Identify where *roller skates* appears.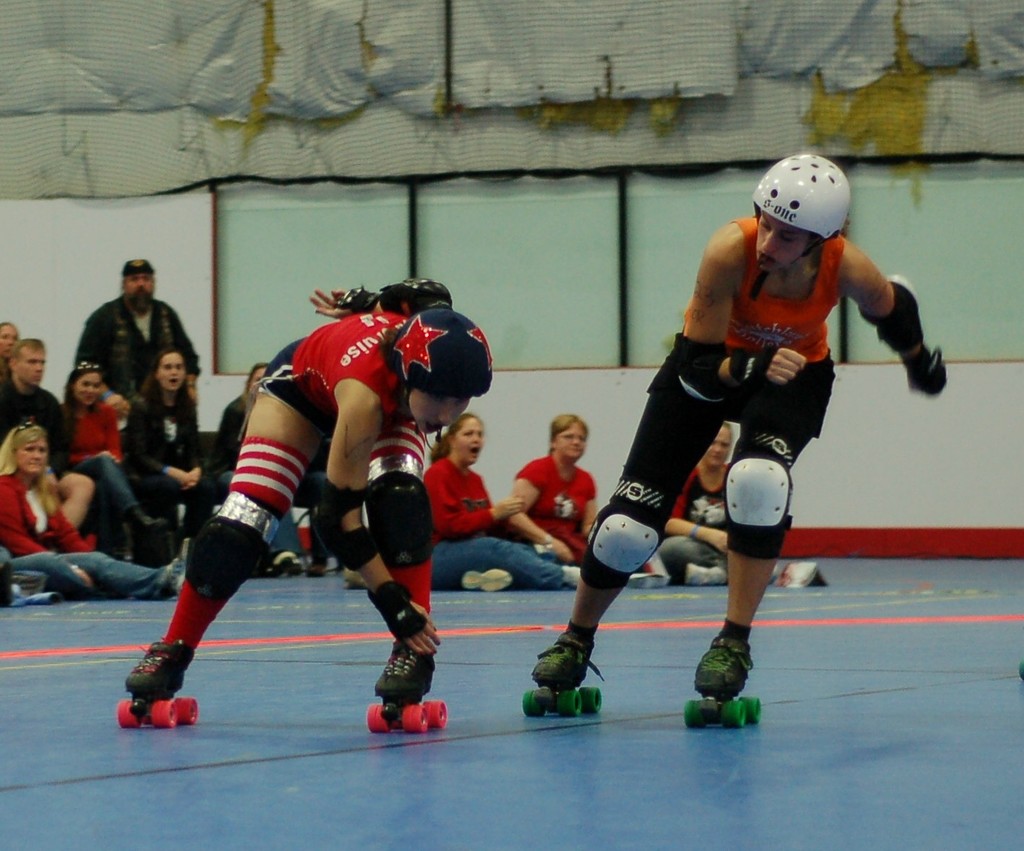
Appears at select_region(683, 630, 762, 729).
